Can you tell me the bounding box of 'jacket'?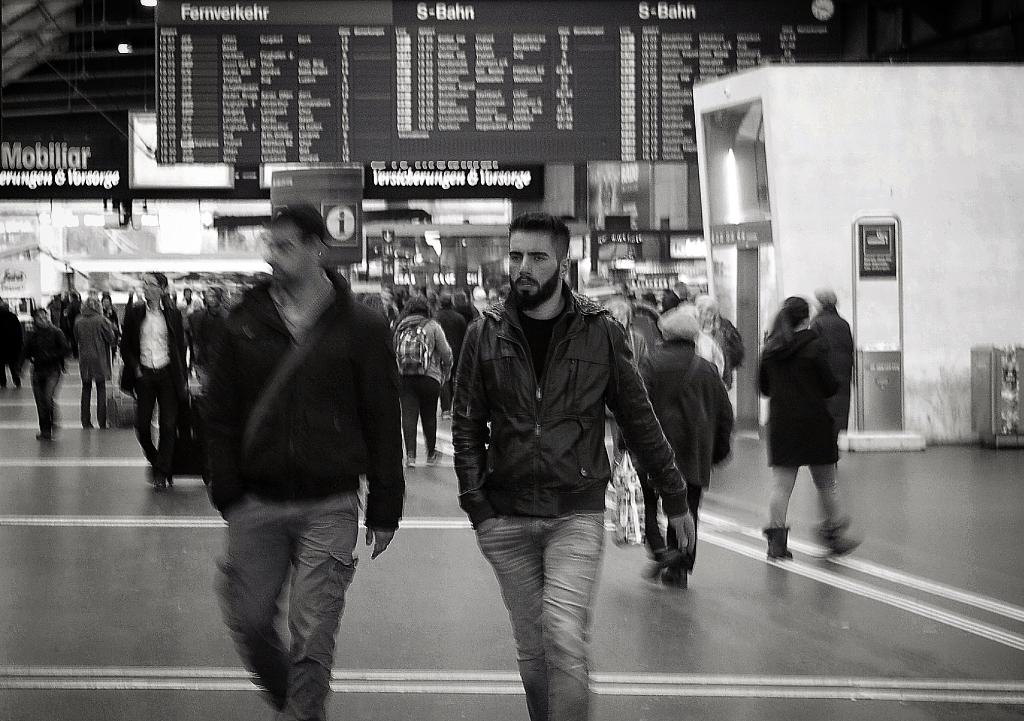
755, 328, 845, 470.
